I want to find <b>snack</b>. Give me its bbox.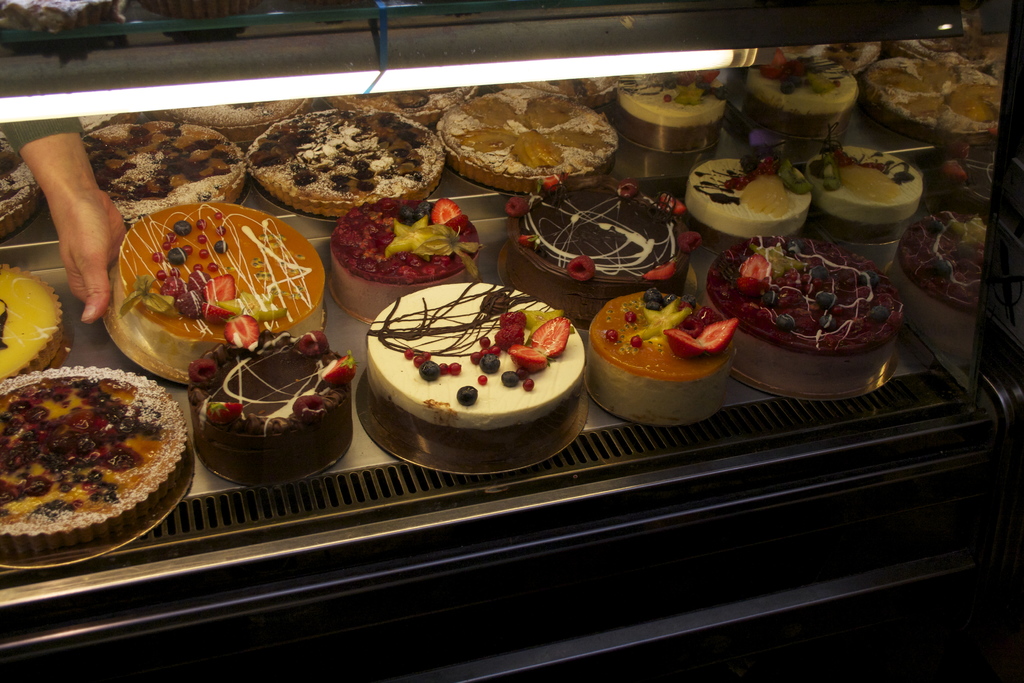
l=150, t=95, r=305, b=138.
